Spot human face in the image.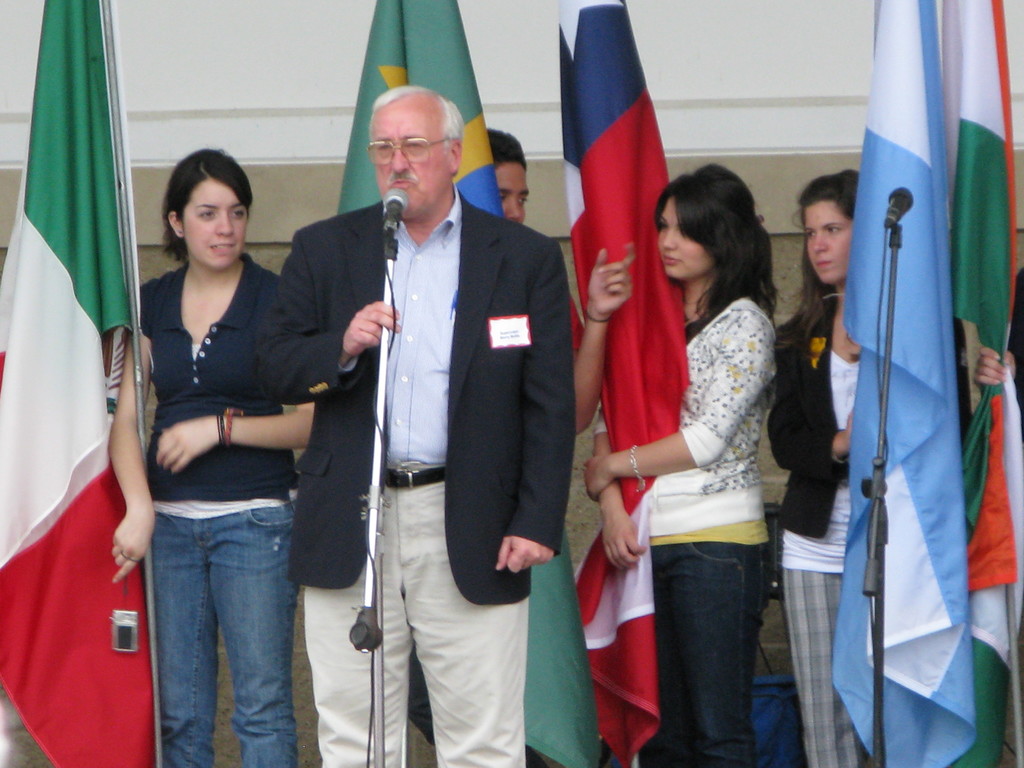
human face found at box=[801, 193, 853, 284].
